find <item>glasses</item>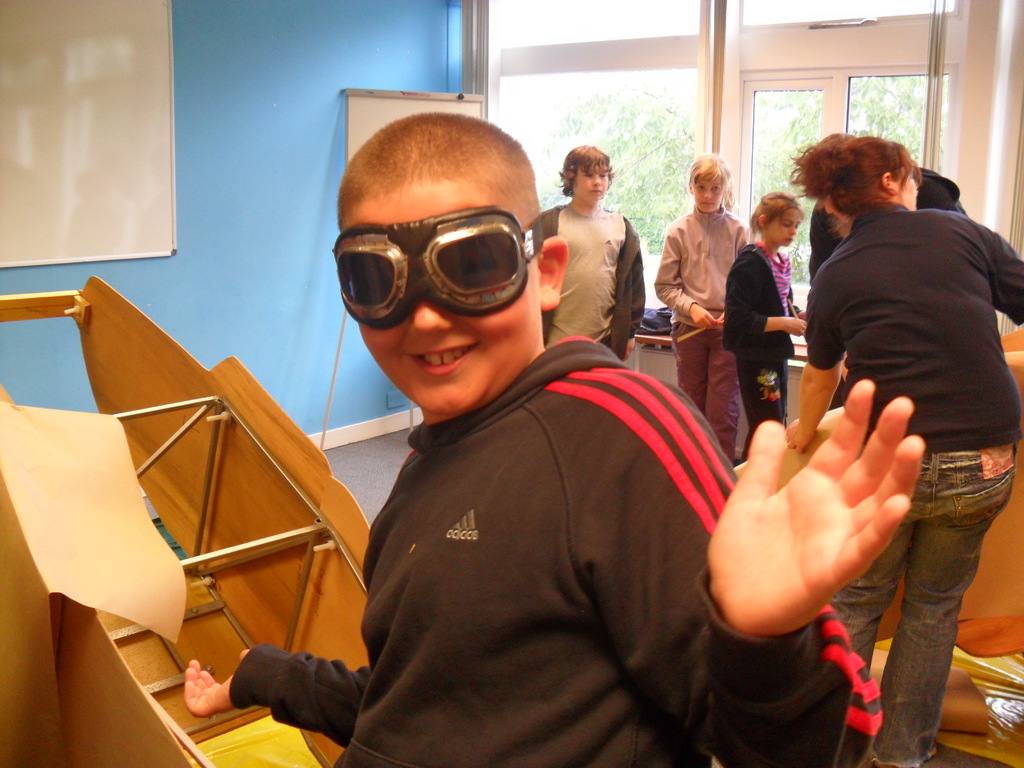
(332,203,556,321)
